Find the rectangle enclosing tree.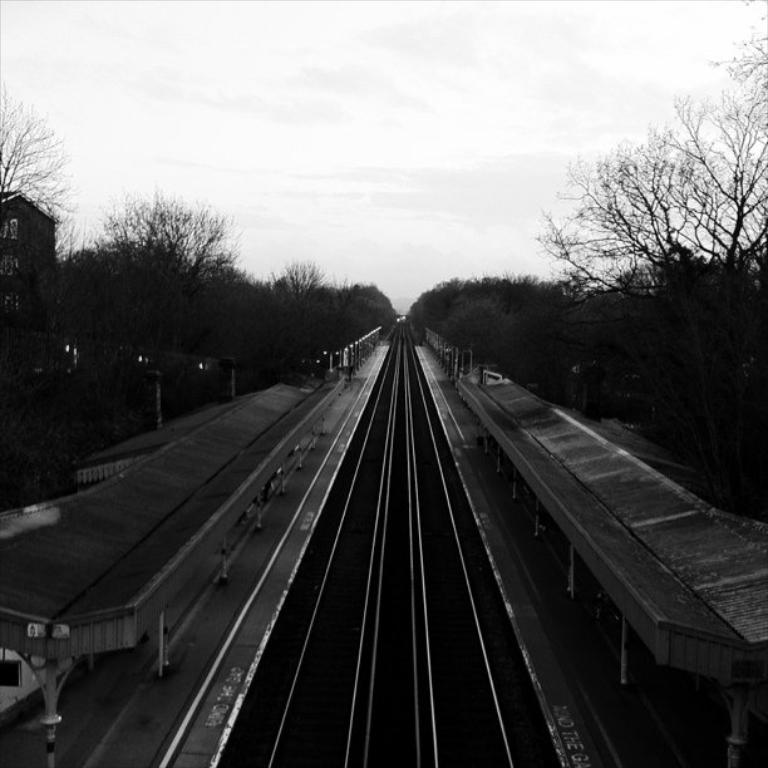
<bbox>521, 65, 750, 489</bbox>.
